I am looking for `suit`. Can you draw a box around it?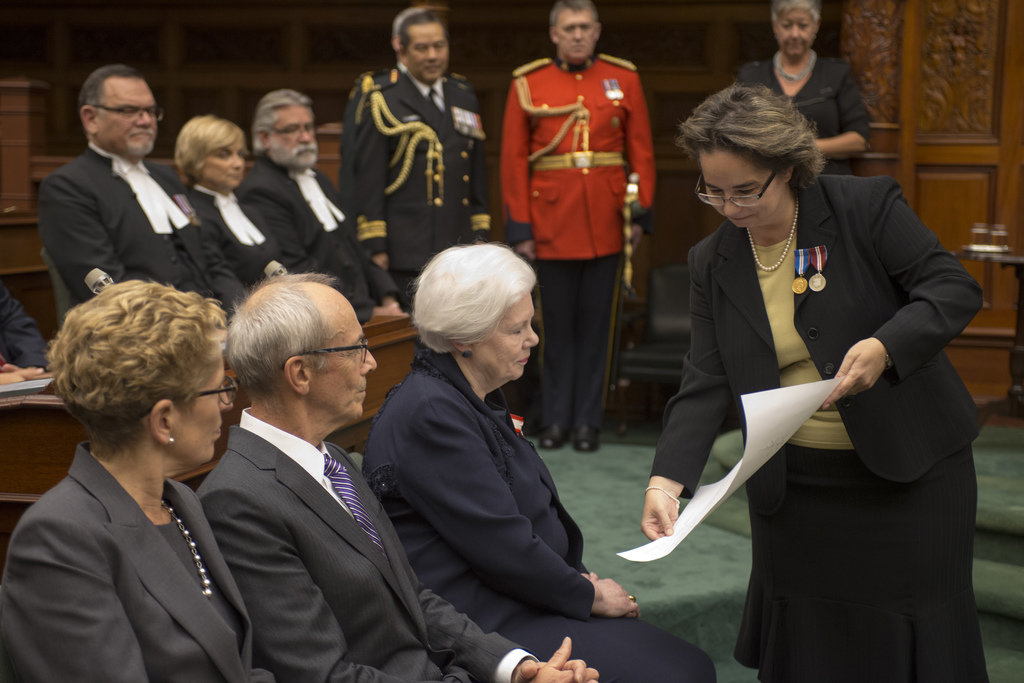
Sure, the bounding box is 0/442/275/682.
